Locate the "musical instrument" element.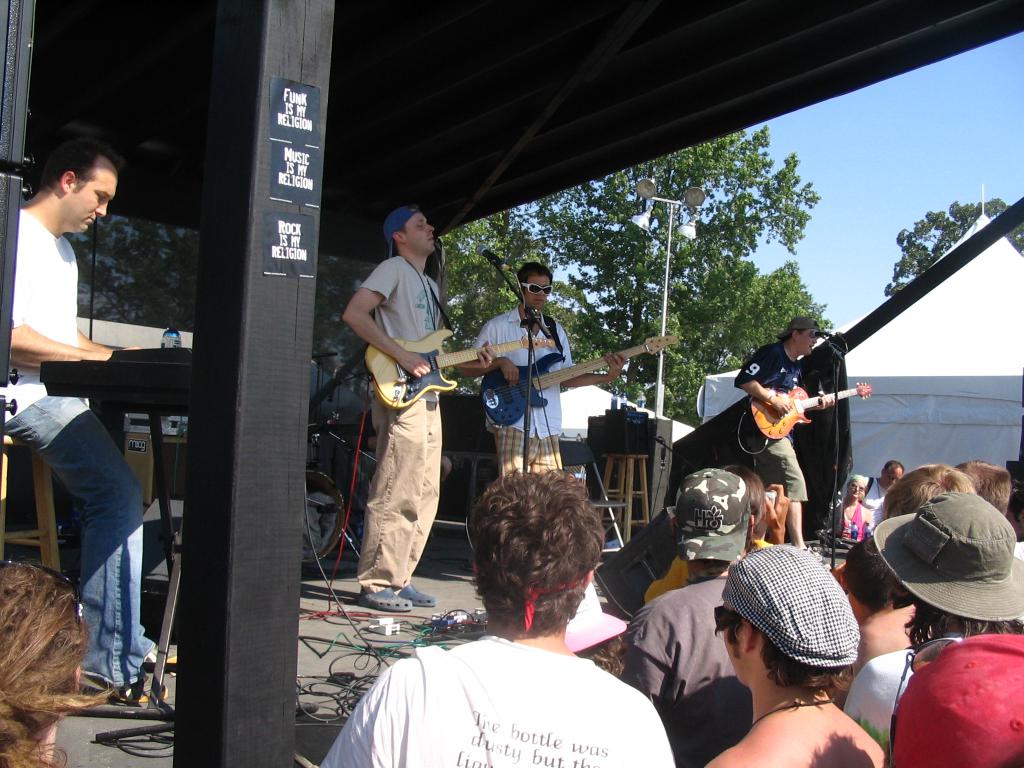
Element bbox: bbox(28, 349, 201, 410).
